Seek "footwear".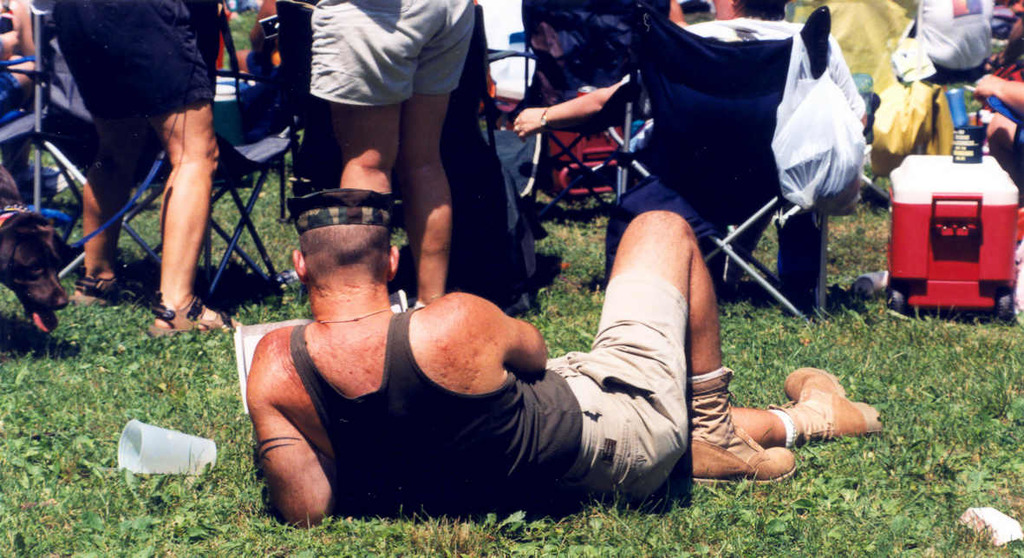
BBox(691, 370, 794, 480).
